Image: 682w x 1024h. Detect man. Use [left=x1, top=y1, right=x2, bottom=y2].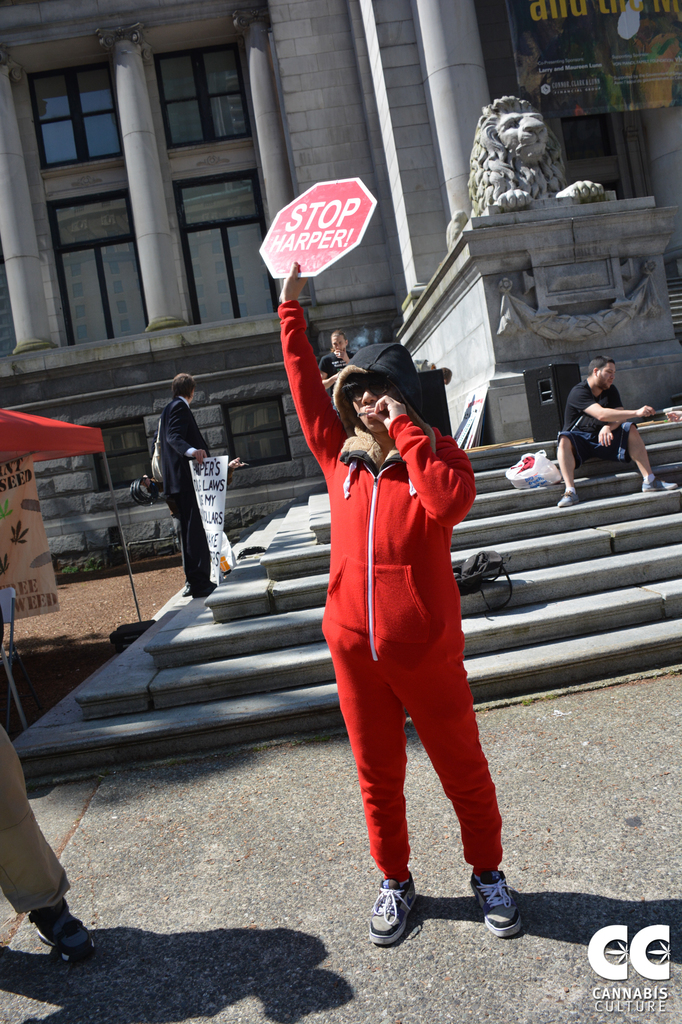
[left=136, top=360, right=232, bottom=587].
